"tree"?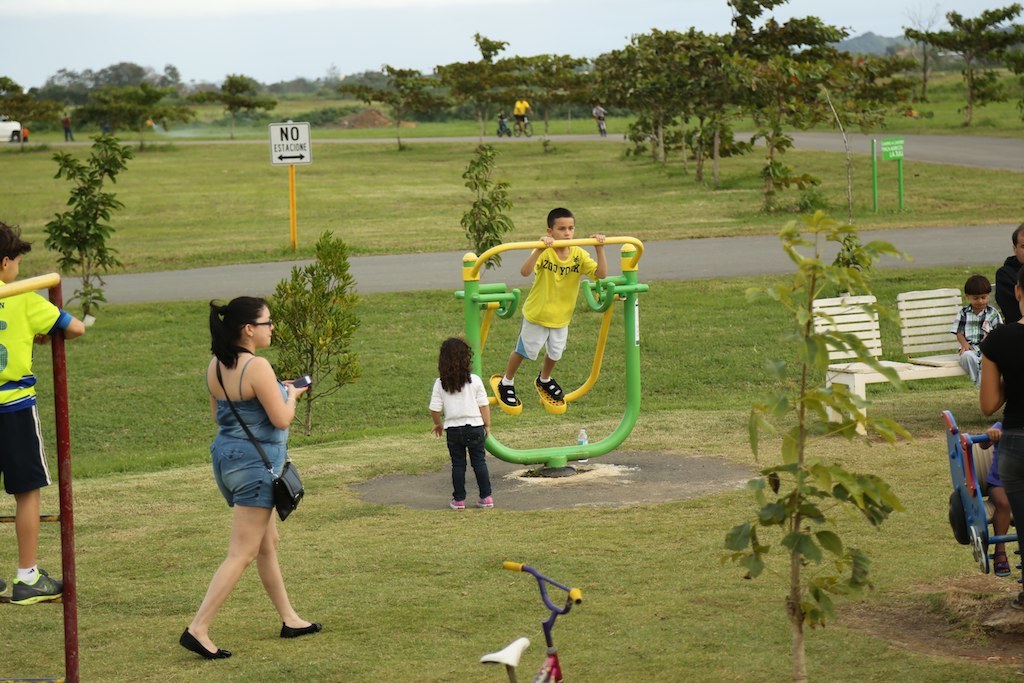
(x1=55, y1=51, x2=200, y2=138)
